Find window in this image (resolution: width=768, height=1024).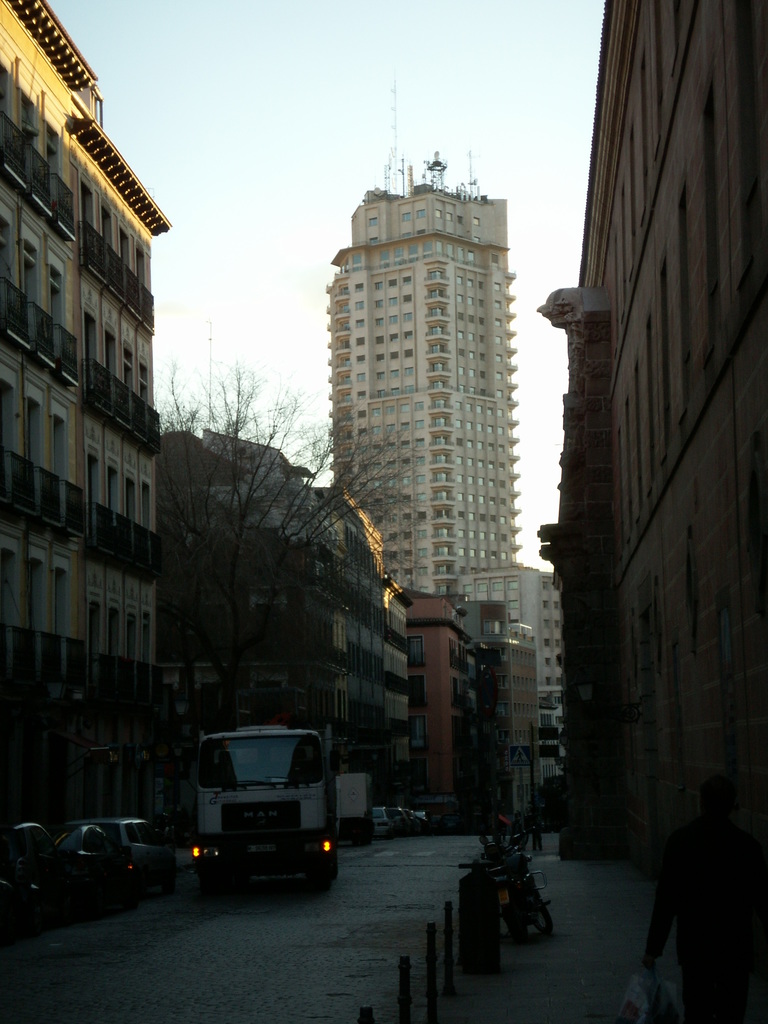
(416, 669, 425, 706).
